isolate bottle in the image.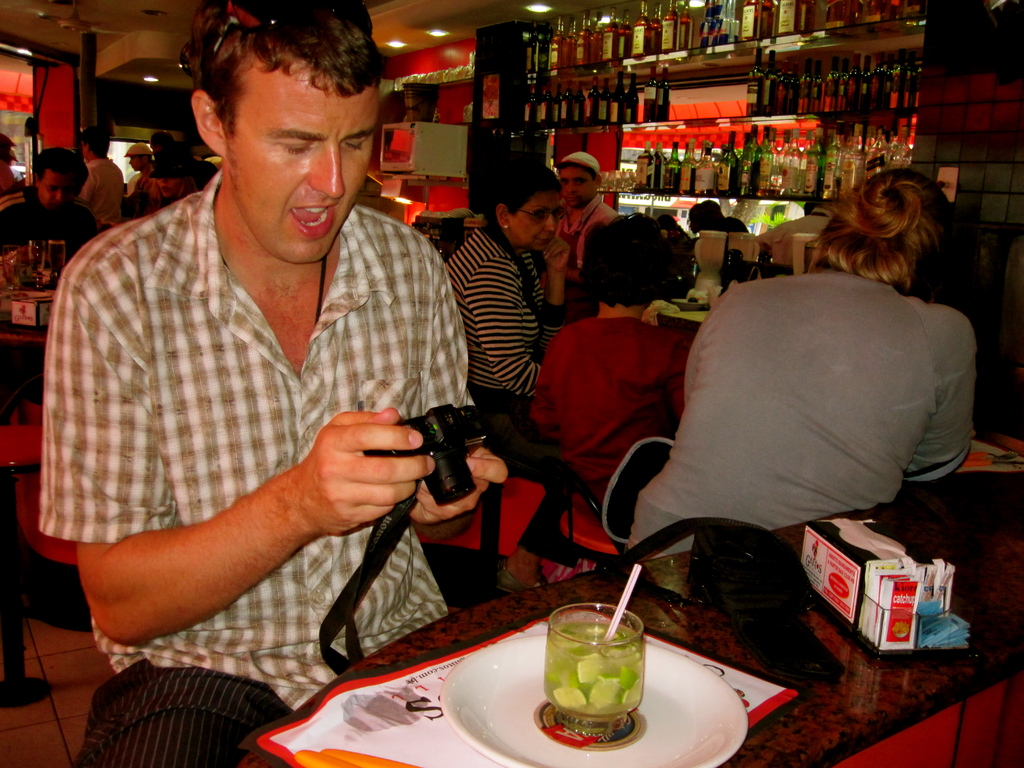
Isolated region: [883,108,904,170].
